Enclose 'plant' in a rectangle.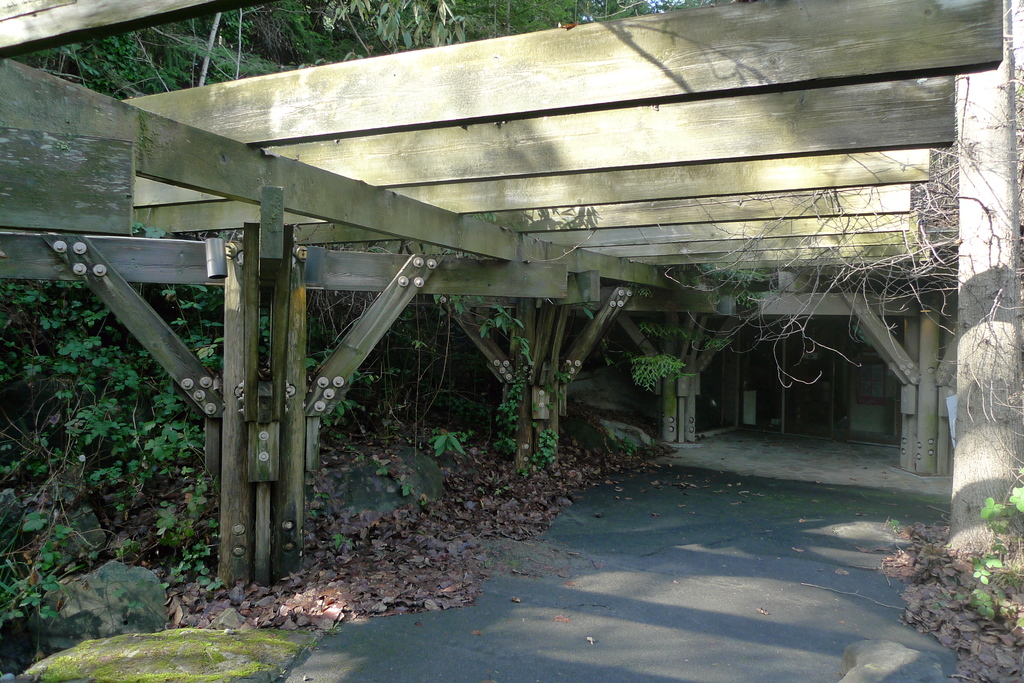
596/346/707/392.
